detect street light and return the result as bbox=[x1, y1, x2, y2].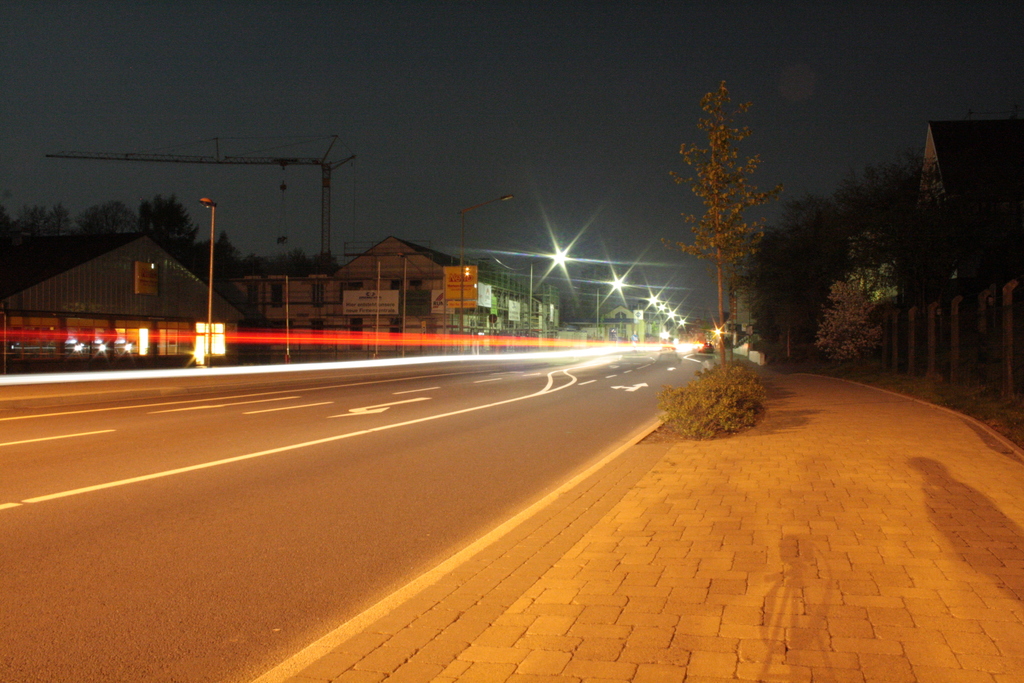
bbox=[639, 292, 655, 352].
